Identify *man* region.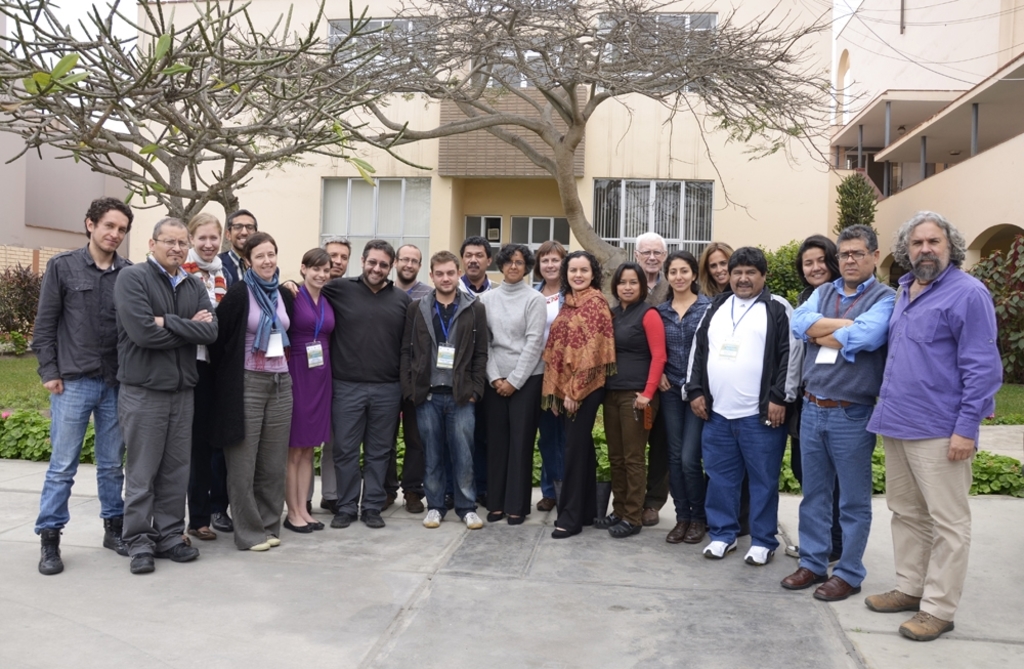
Region: rect(635, 233, 669, 527).
